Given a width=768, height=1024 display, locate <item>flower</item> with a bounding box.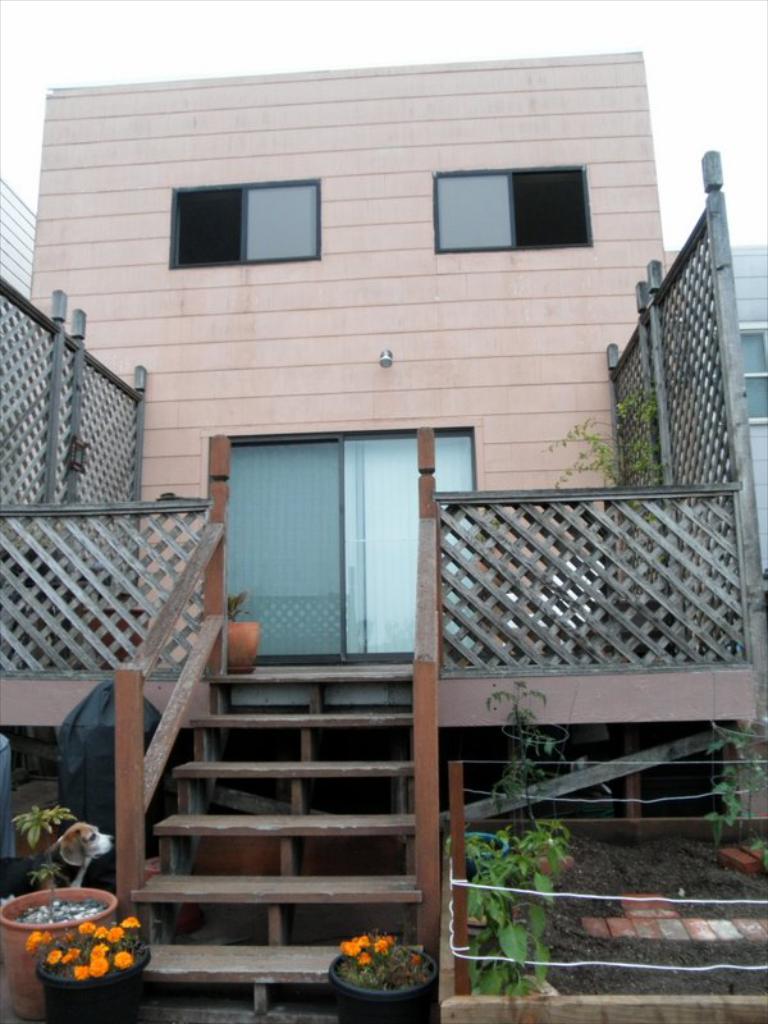
Located: (left=27, top=931, right=55, bottom=948).
